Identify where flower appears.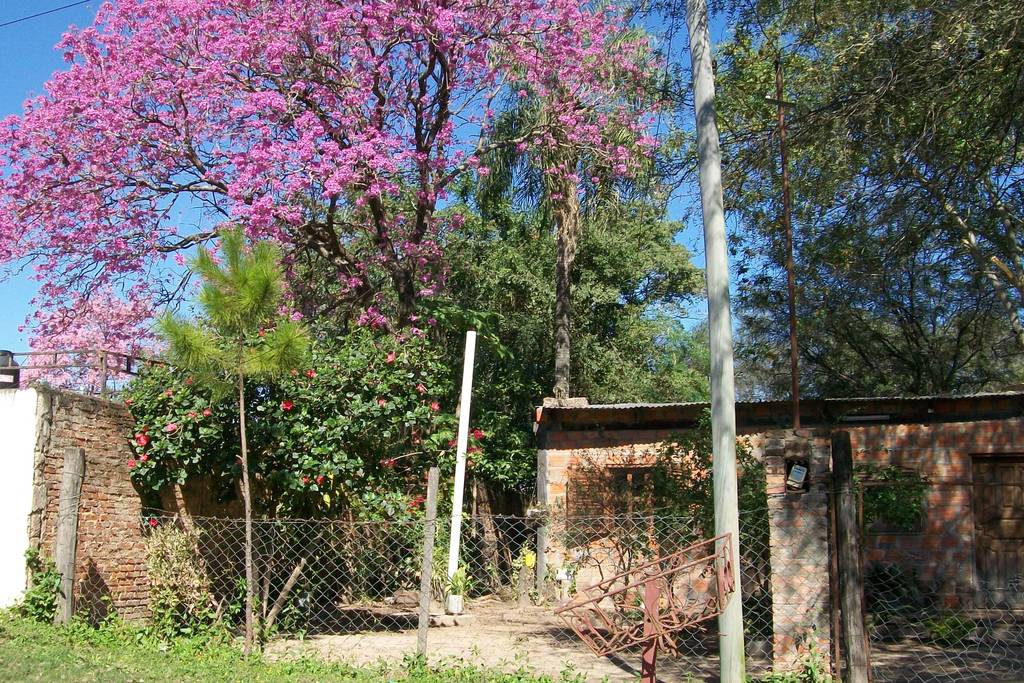
Appears at locate(416, 382, 428, 393).
